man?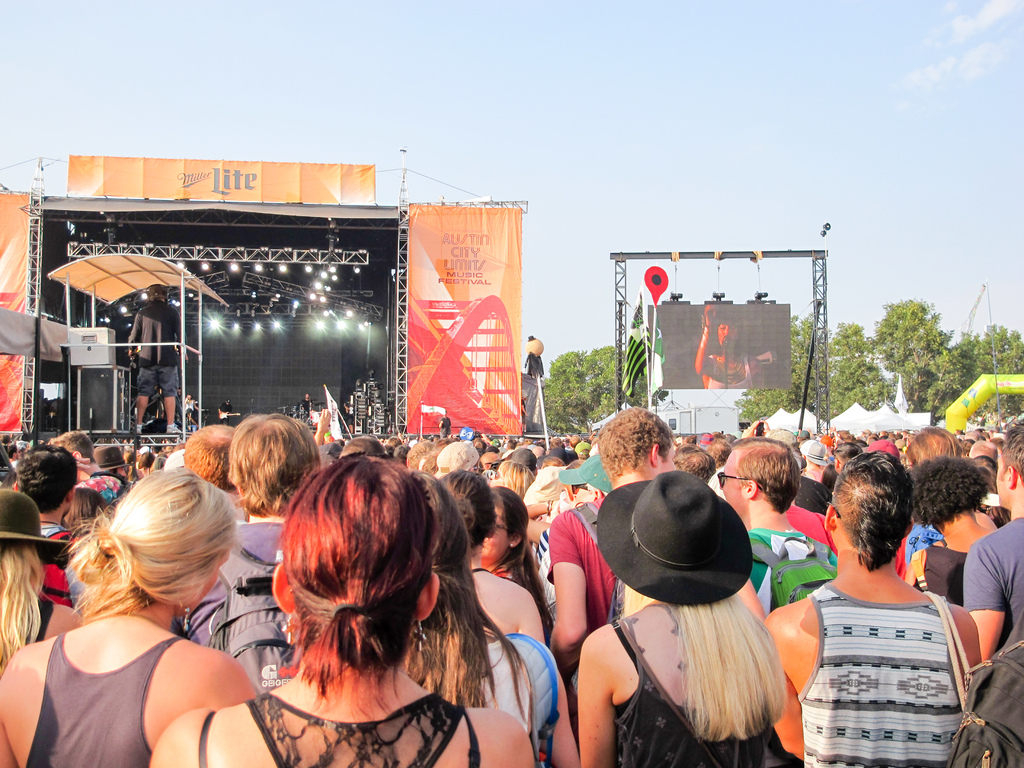
(119,278,191,433)
